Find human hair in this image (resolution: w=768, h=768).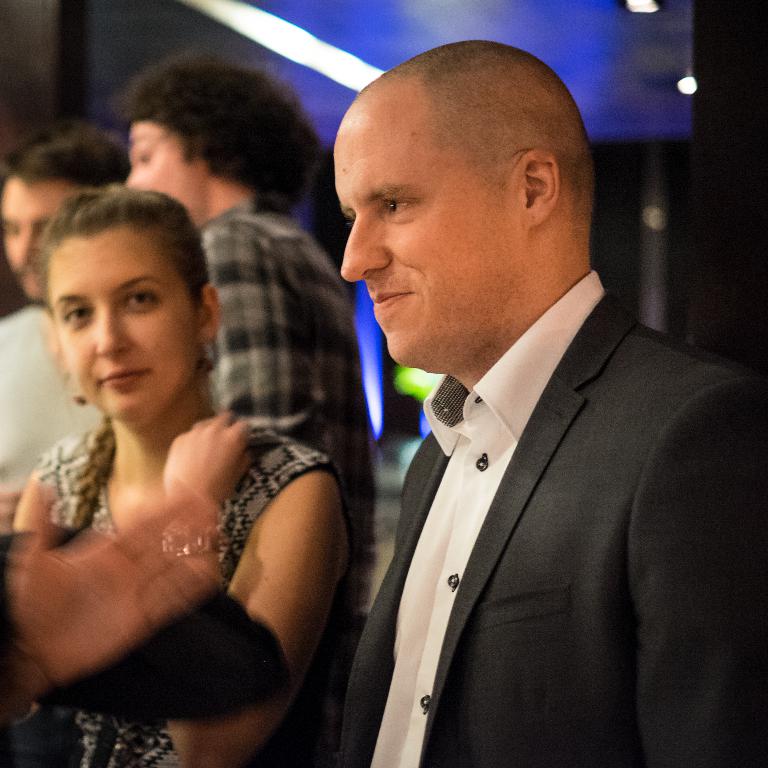
30, 184, 211, 373.
